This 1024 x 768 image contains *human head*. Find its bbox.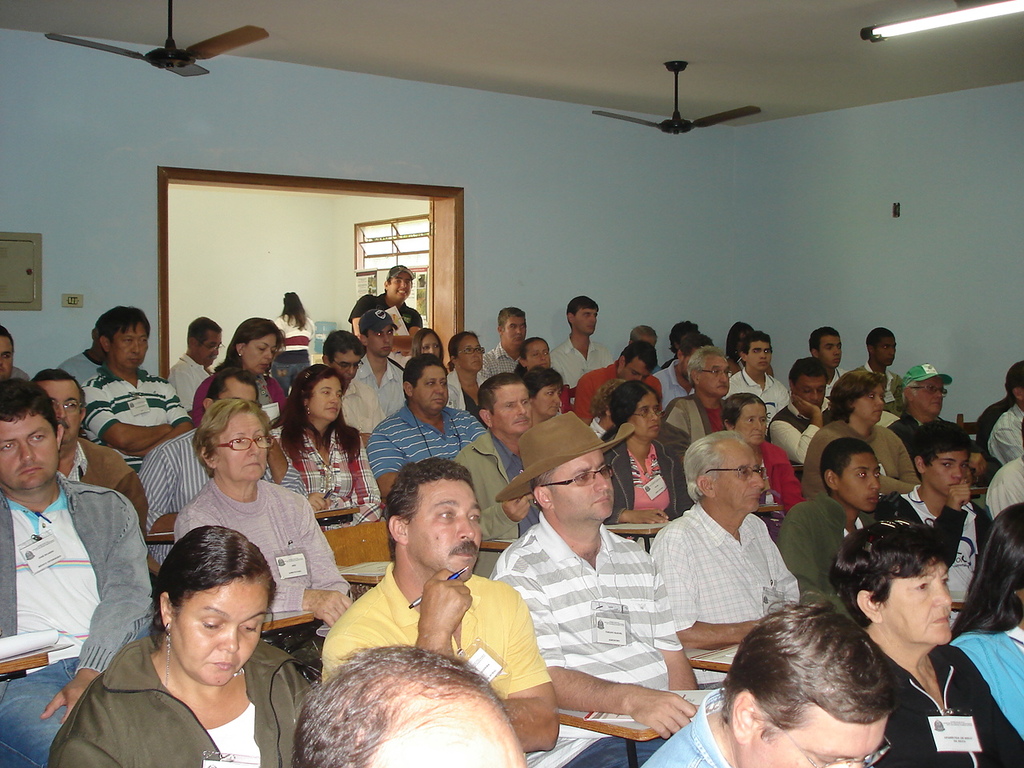
region(402, 354, 448, 418).
